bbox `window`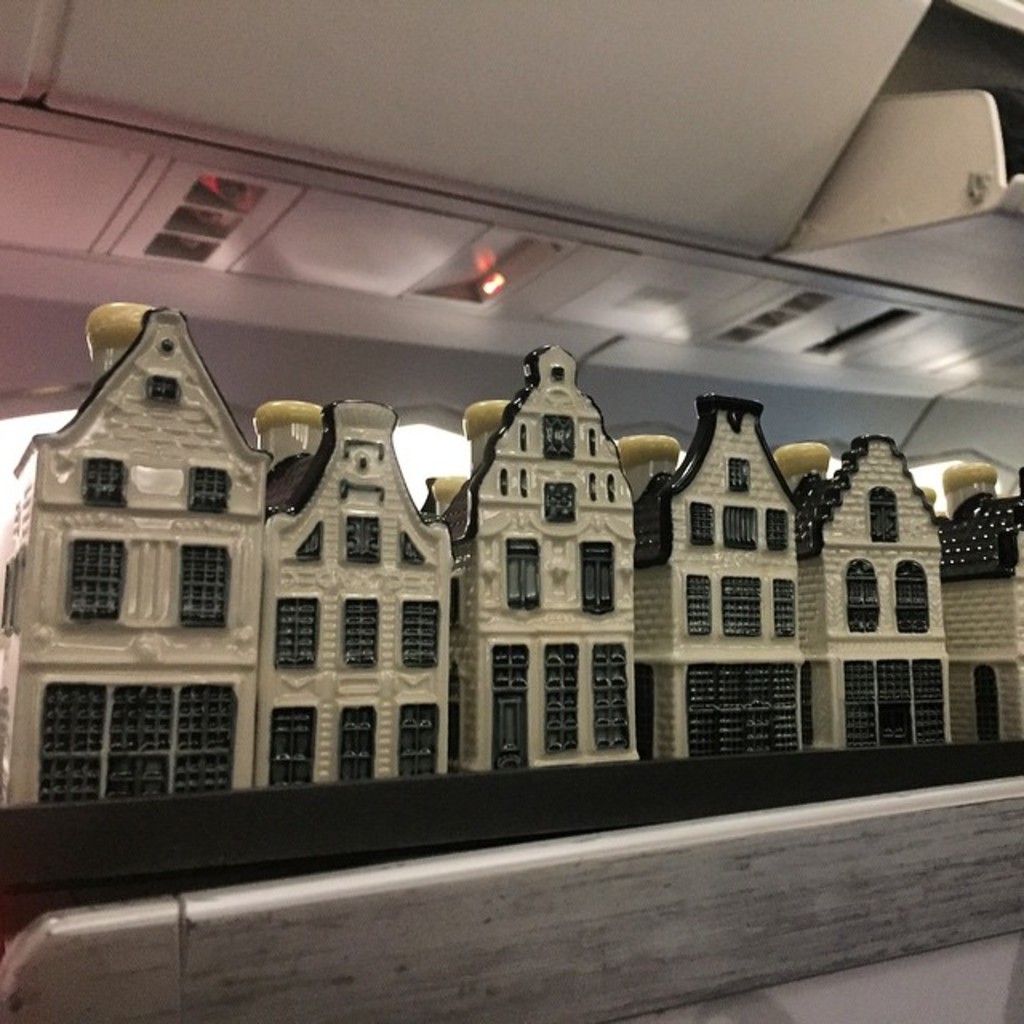
bbox(870, 482, 907, 541)
